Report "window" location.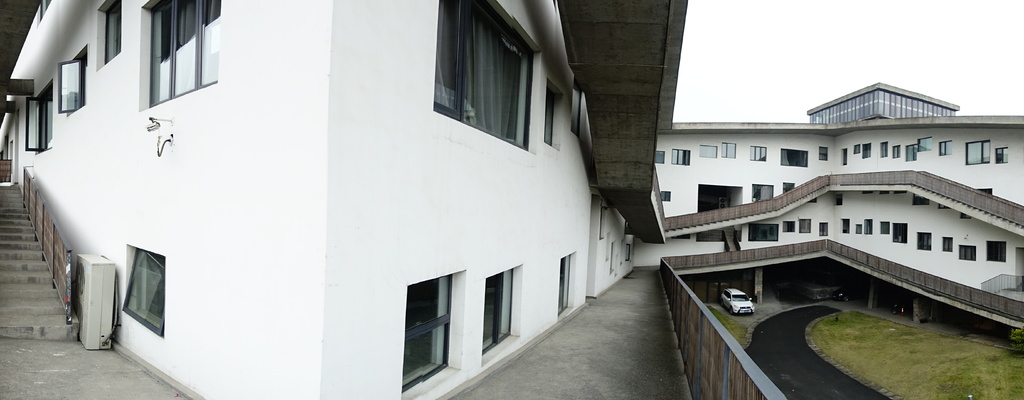
Report: <region>698, 145, 718, 158</region>.
